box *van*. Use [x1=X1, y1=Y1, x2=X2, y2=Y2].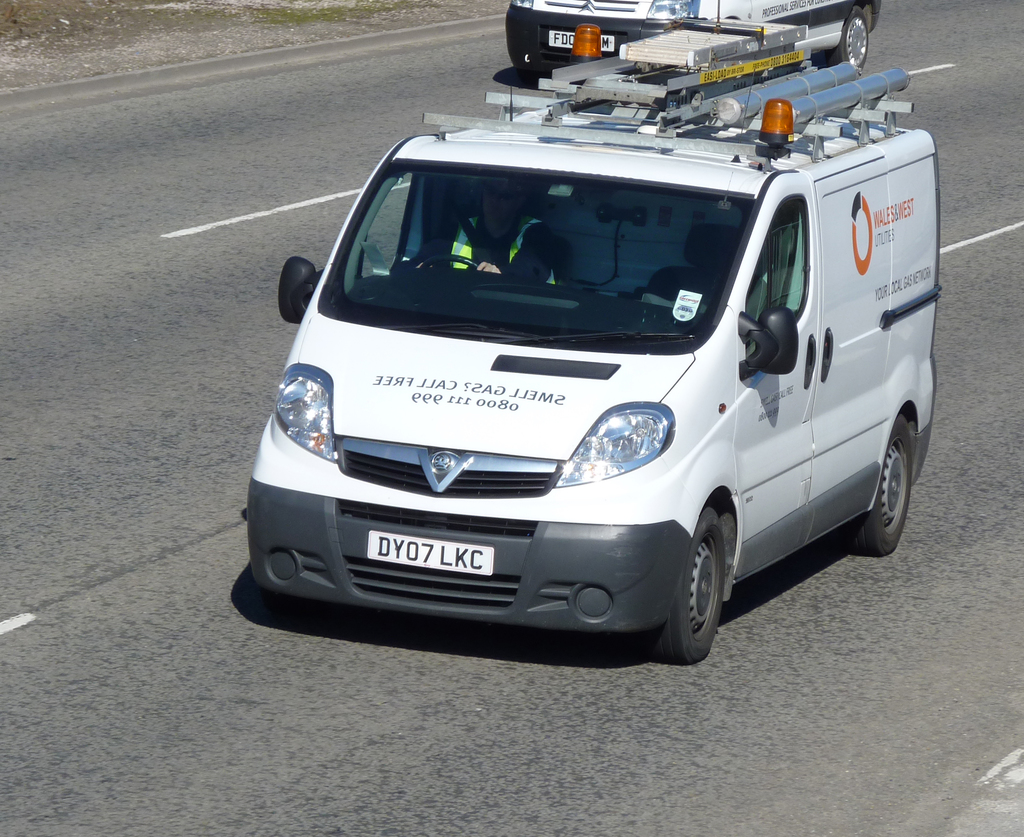
[x1=245, y1=3, x2=936, y2=667].
